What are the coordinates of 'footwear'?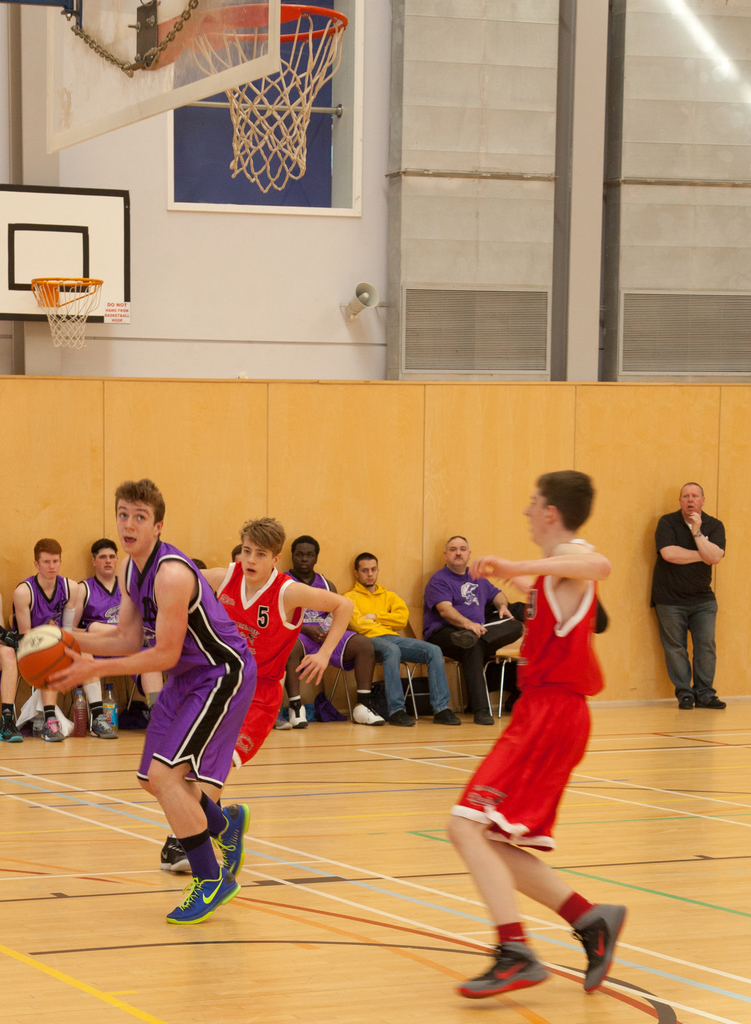
[432,707,460,726].
